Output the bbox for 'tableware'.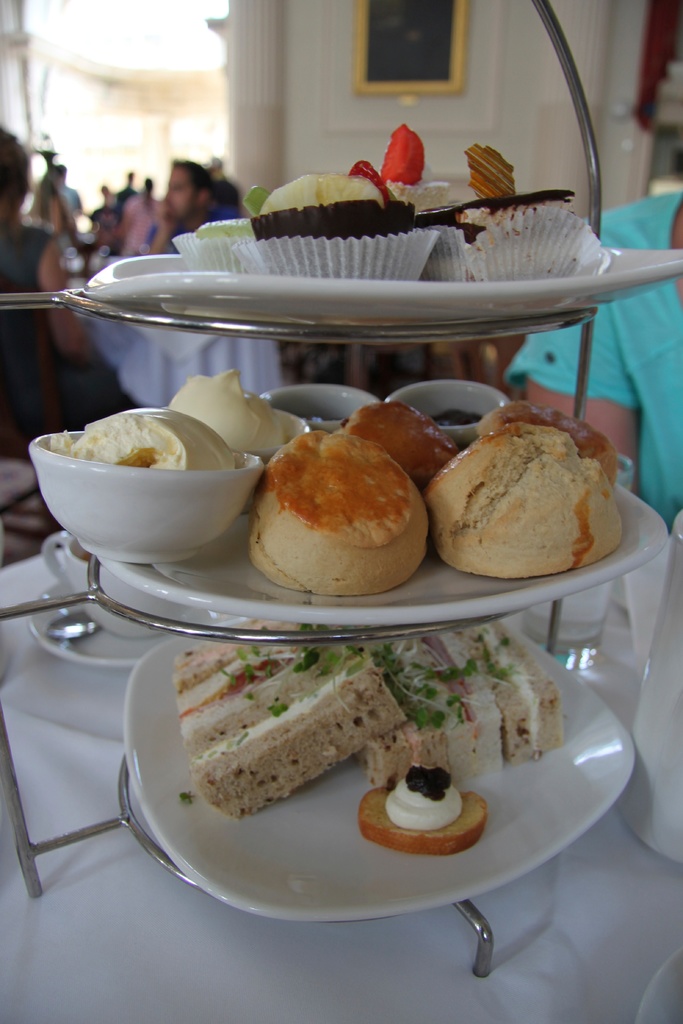
(157,400,323,494).
